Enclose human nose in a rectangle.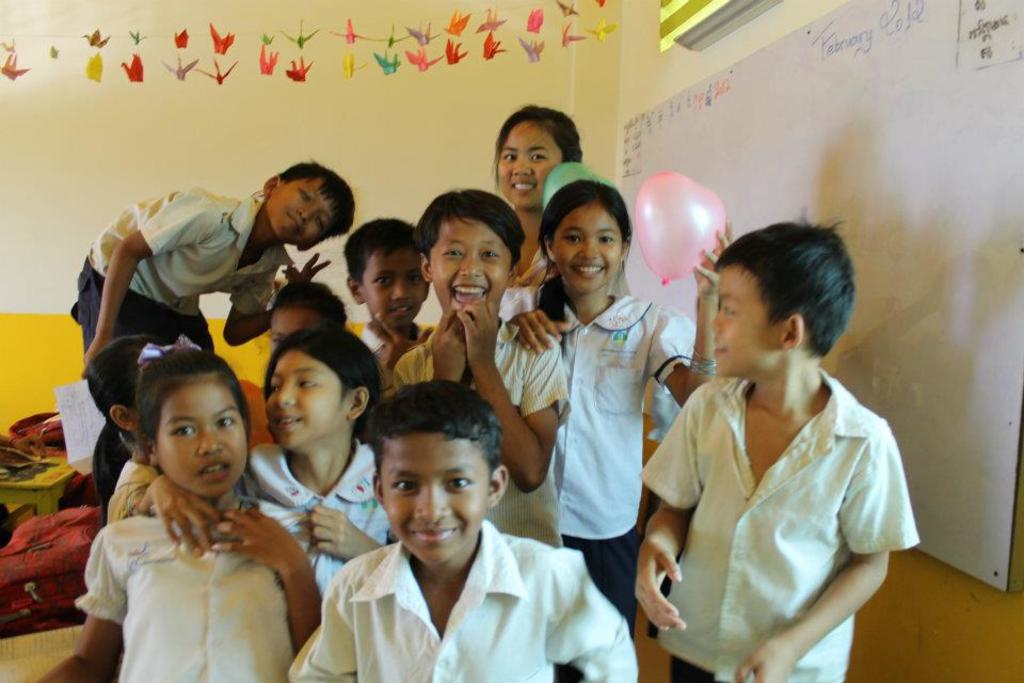
<region>710, 307, 720, 336</region>.
